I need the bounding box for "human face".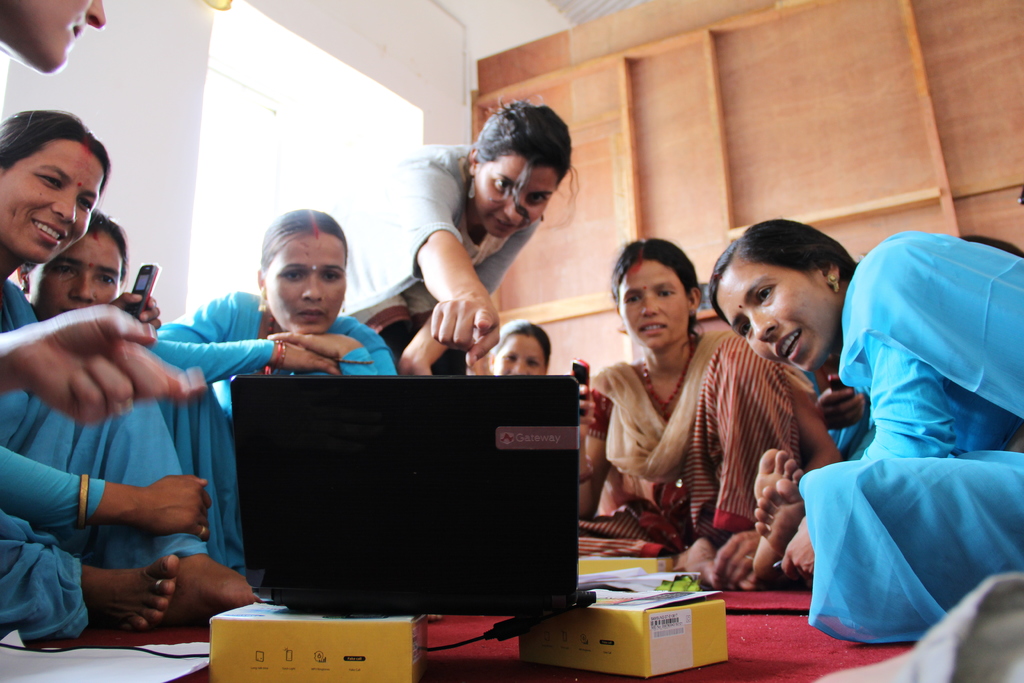
Here it is: bbox=(33, 234, 124, 318).
